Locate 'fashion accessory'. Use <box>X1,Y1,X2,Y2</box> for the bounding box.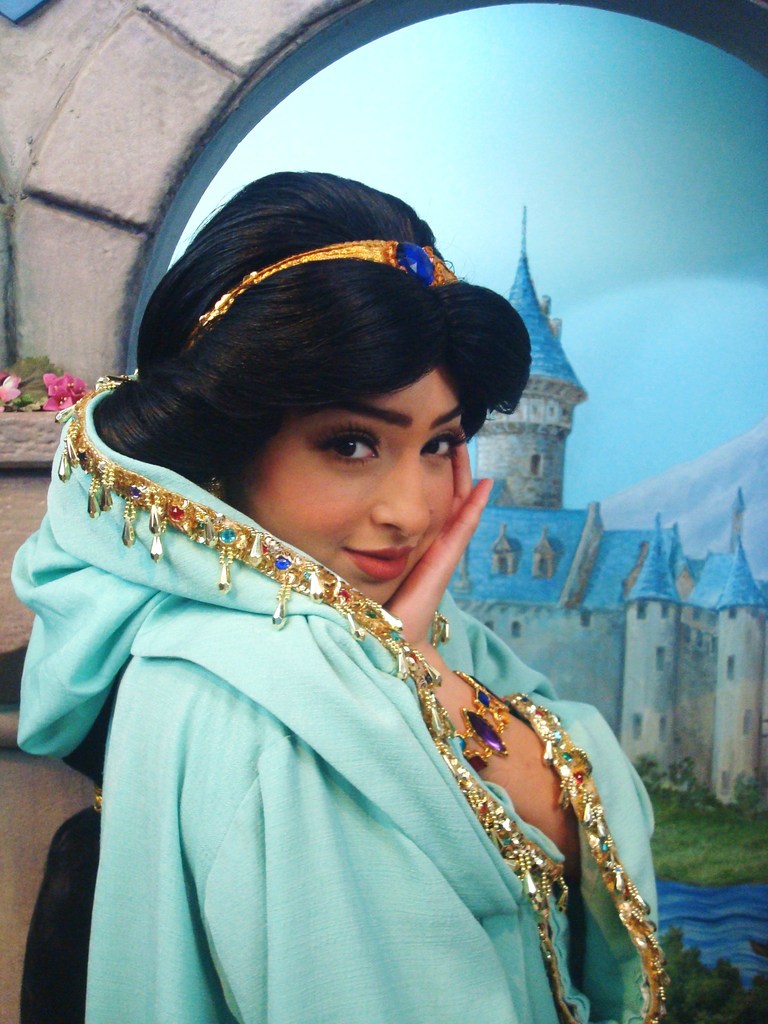
<box>456,667,512,778</box>.
